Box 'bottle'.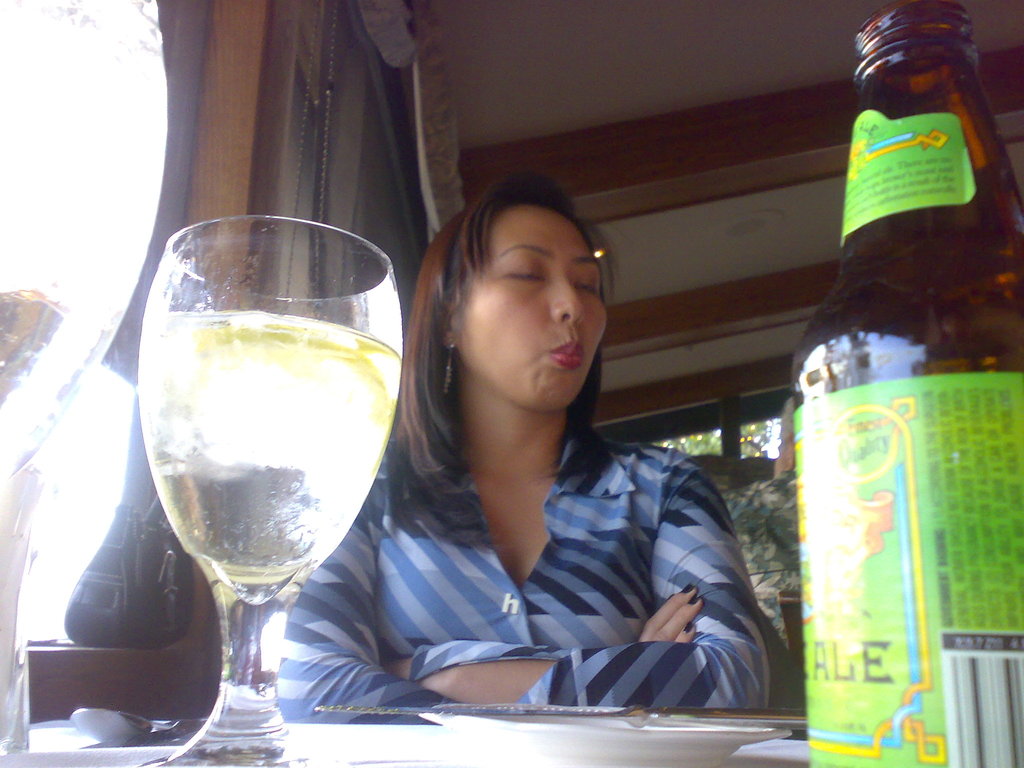
<region>788, 0, 1023, 767</region>.
